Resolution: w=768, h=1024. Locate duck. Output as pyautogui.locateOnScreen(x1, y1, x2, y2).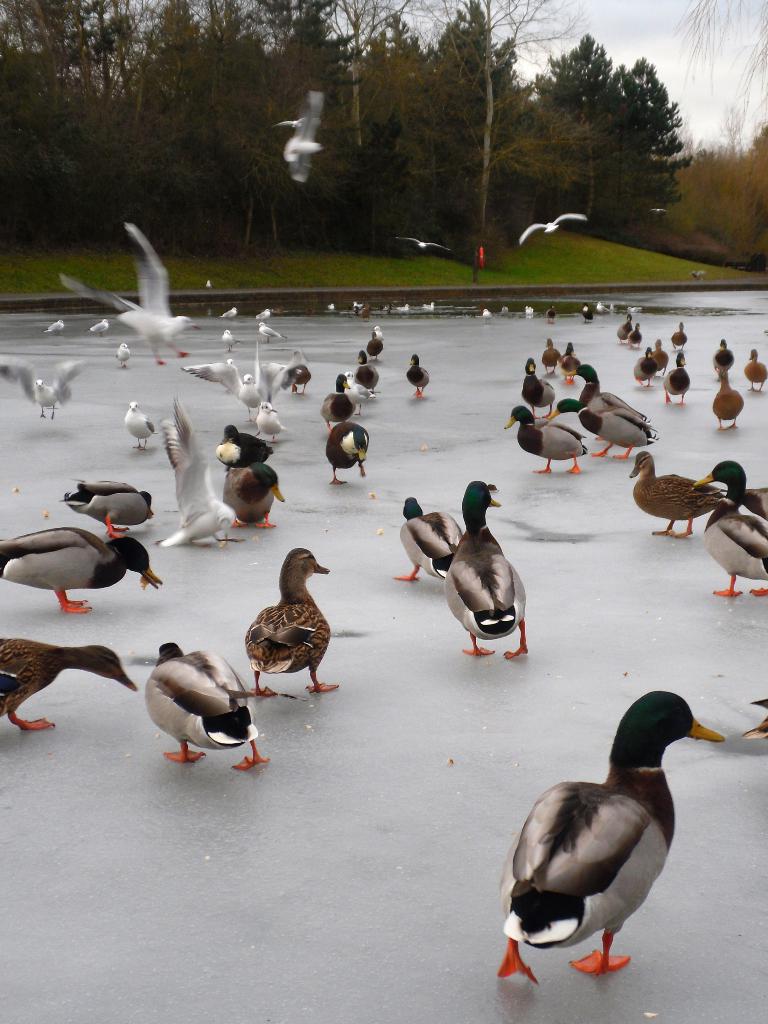
pyautogui.locateOnScreen(0, 634, 142, 746).
